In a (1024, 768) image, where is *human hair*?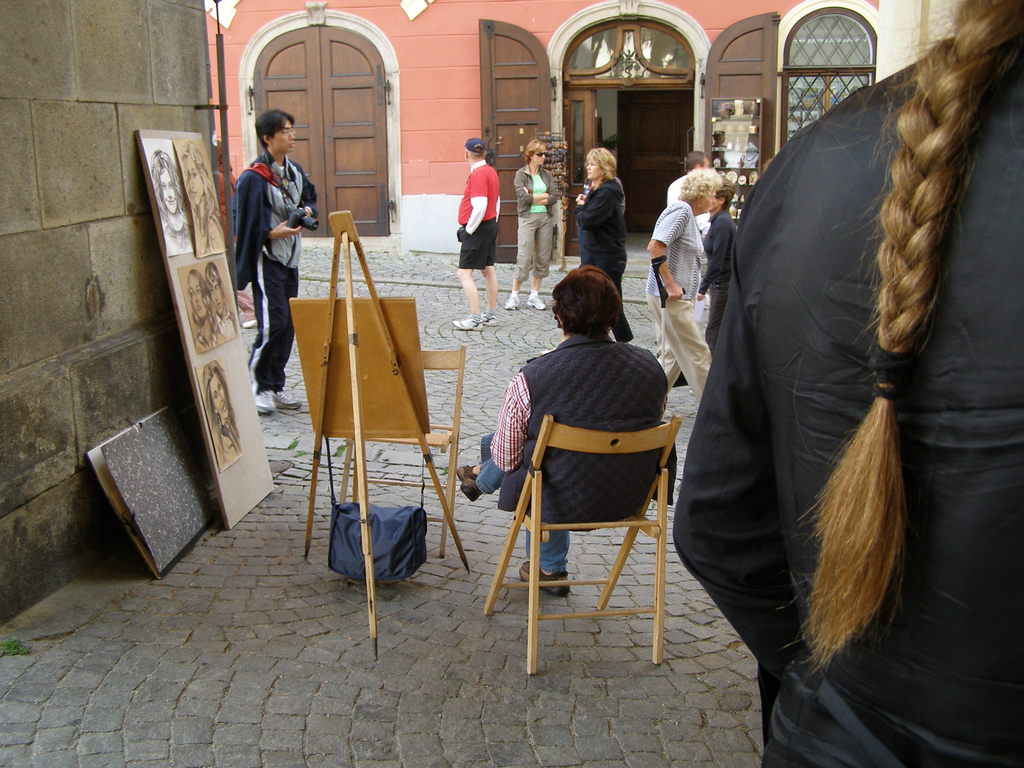
716/183/730/208.
